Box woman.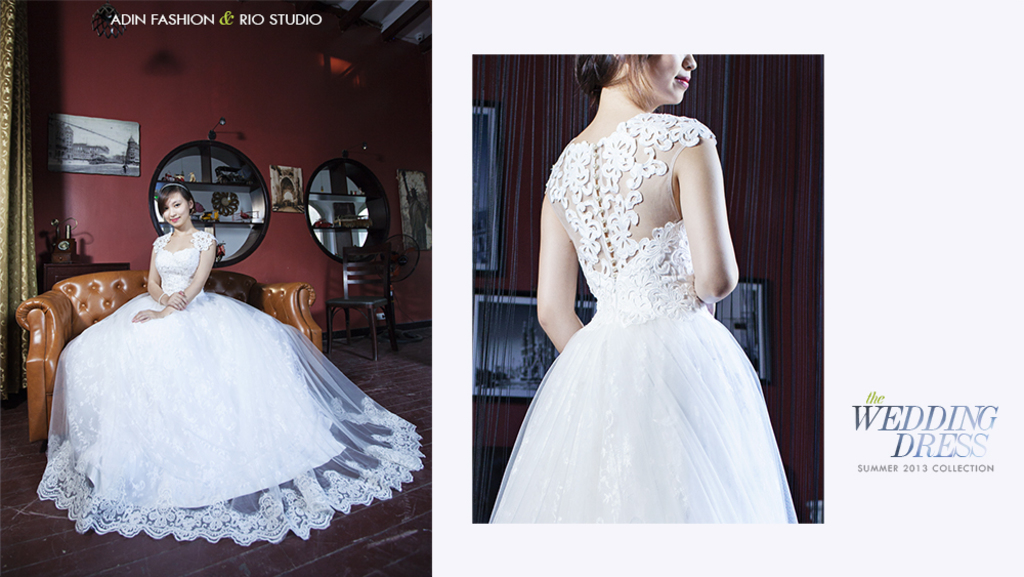
bbox=(35, 187, 430, 546).
